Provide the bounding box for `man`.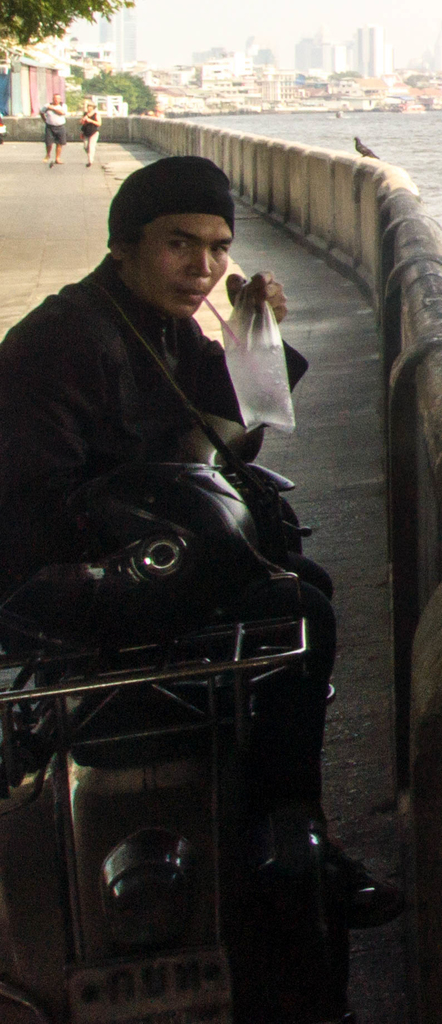
pyautogui.locateOnScreen(28, 92, 70, 161).
